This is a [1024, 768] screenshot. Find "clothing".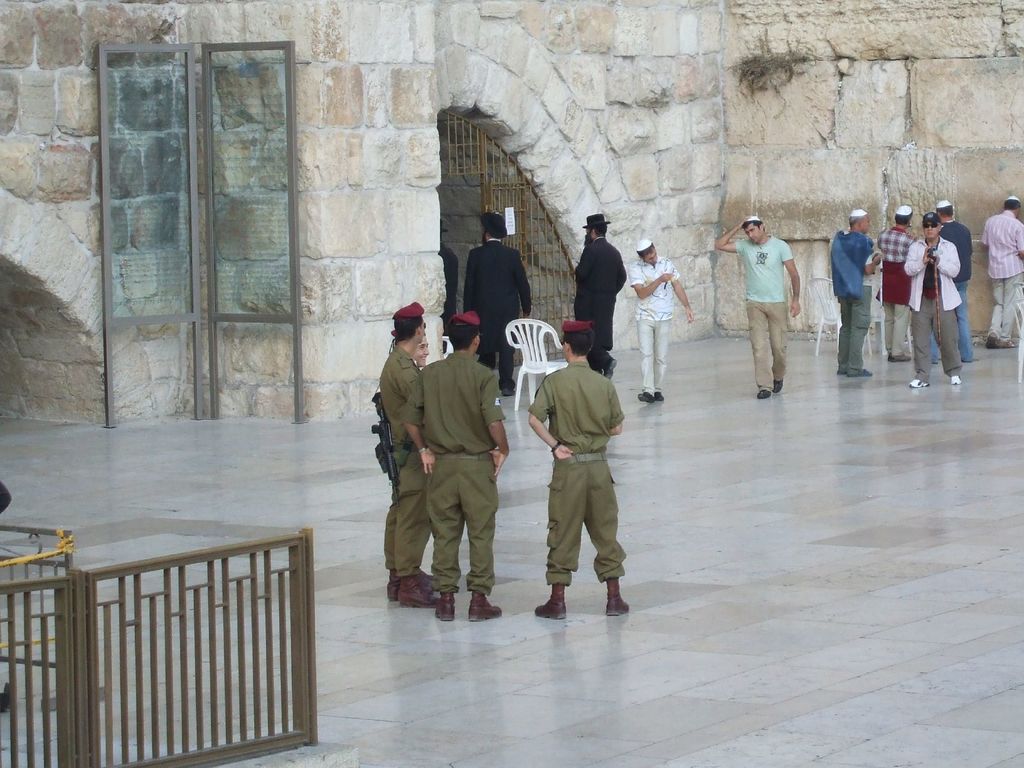
Bounding box: <bbox>435, 246, 465, 328</bbox>.
